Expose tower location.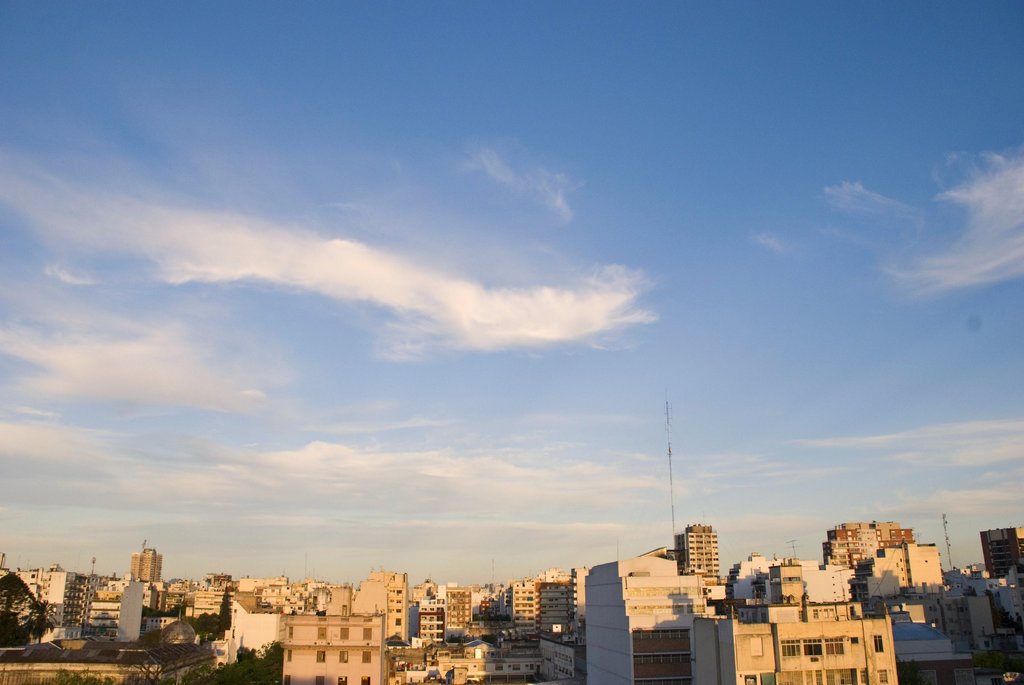
Exposed at region(353, 574, 417, 645).
